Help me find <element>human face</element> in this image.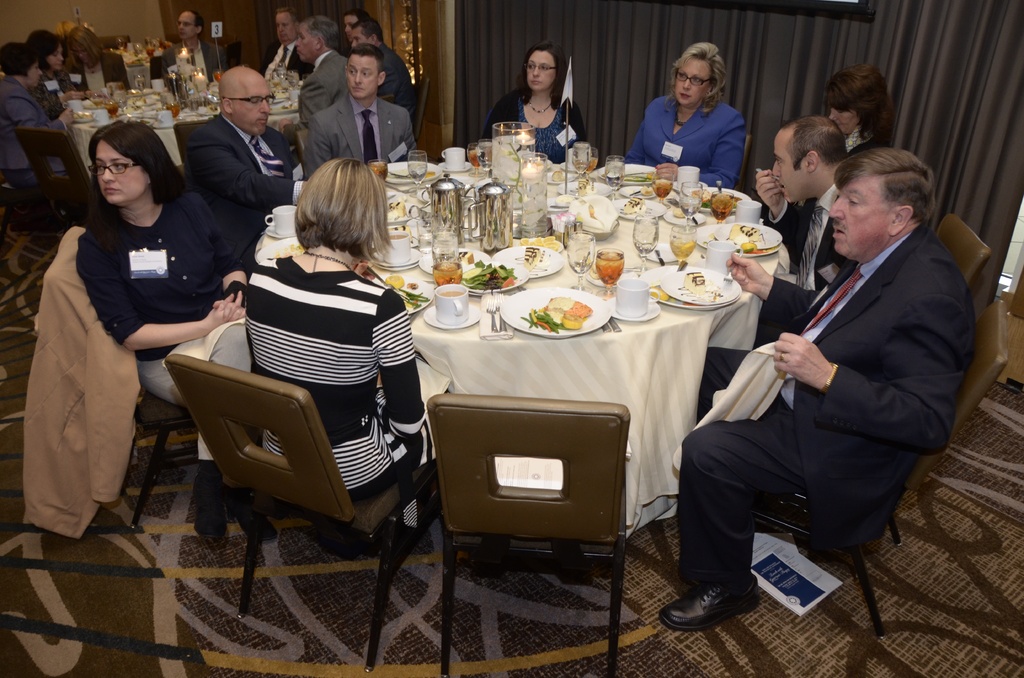
Found it: {"left": 293, "top": 28, "right": 314, "bottom": 63}.
